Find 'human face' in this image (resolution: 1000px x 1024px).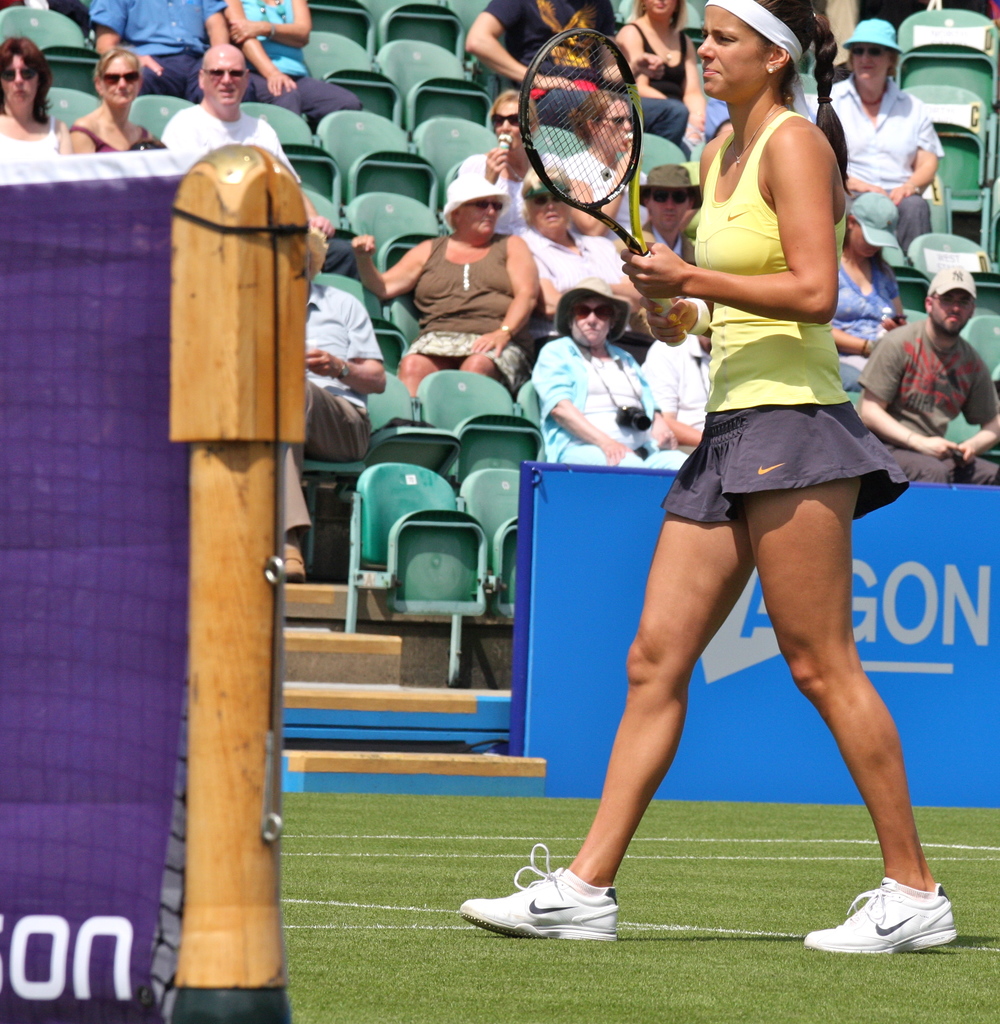
<region>697, 8, 767, 94</region>.
